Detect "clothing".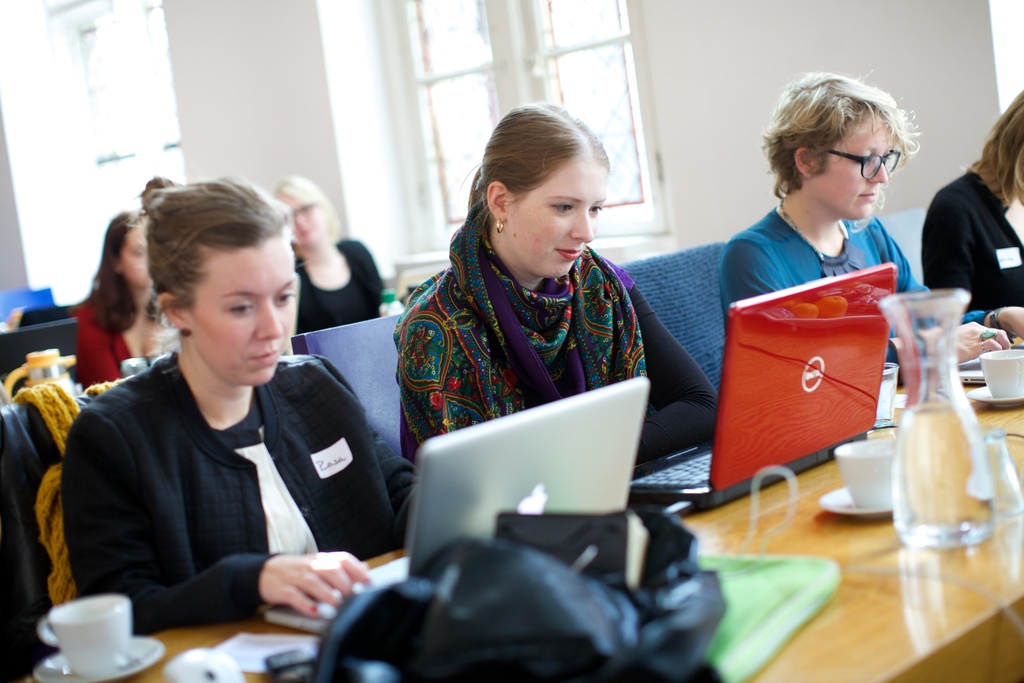
Detected at {"left": 719, "top": 194, "right": 1004, "bottom": 398}.
